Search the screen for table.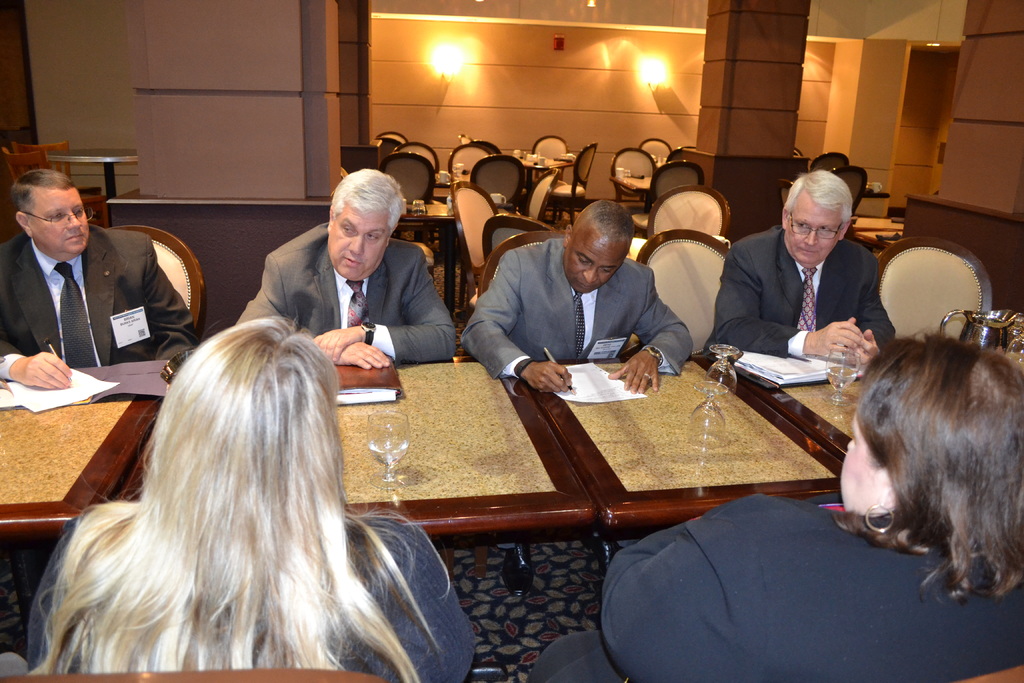
Found at 302 352 607 534.
